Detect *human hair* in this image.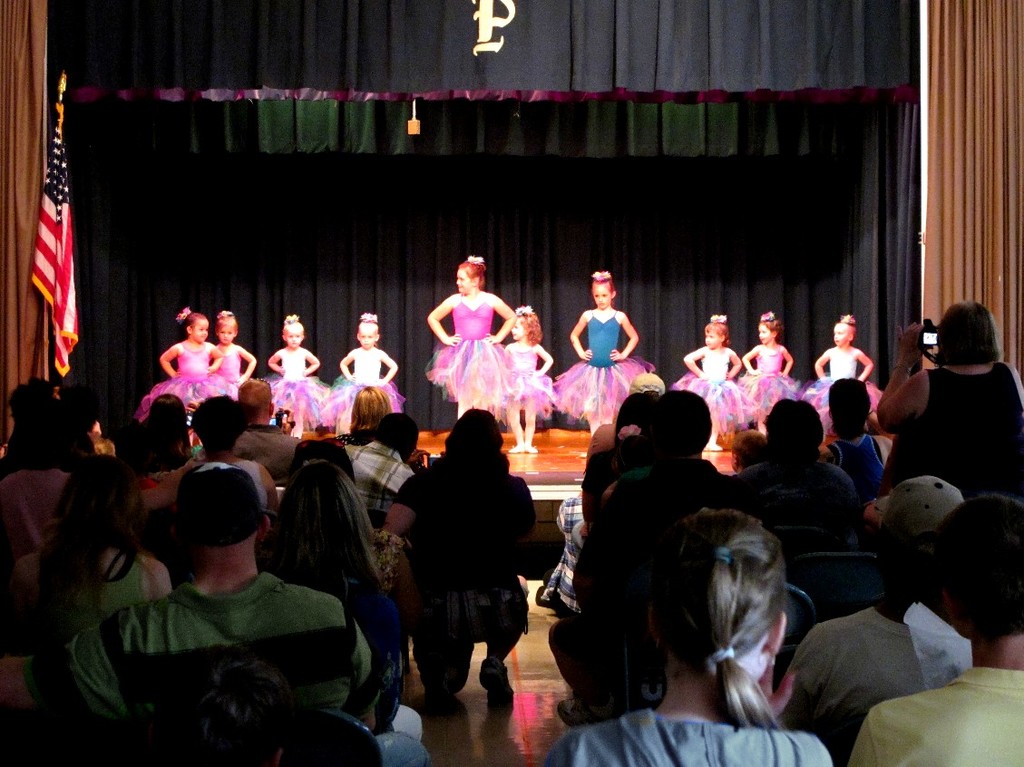
Detection: <bbox>934, 499, 1023, 636</bbox>.
